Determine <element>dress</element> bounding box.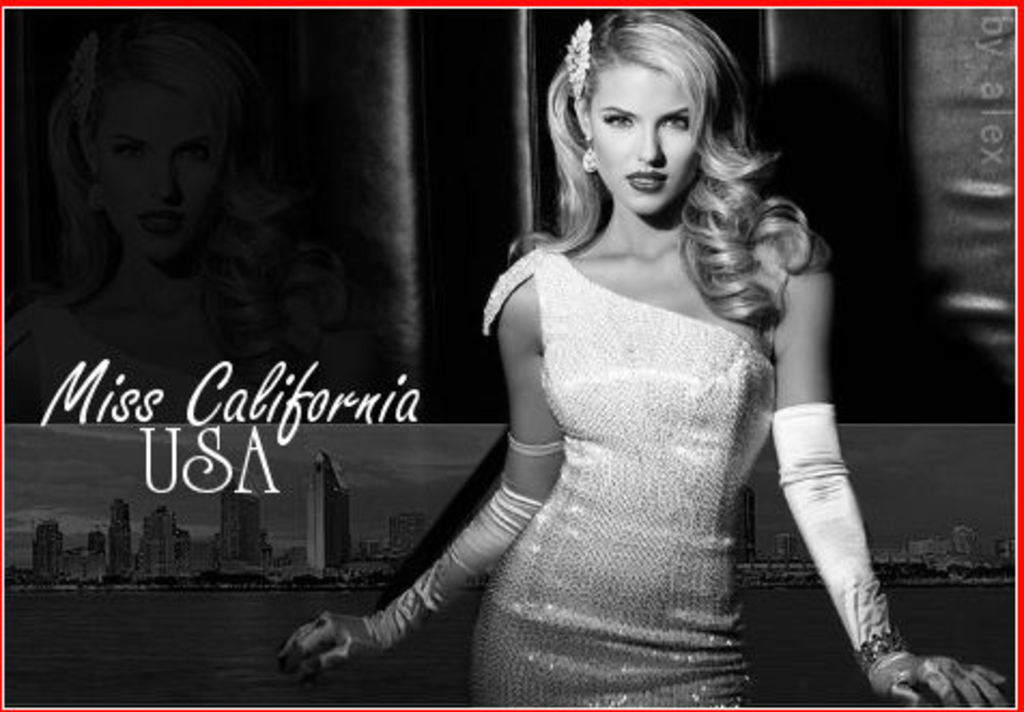
Determined: (482, 245, 785, 710).
